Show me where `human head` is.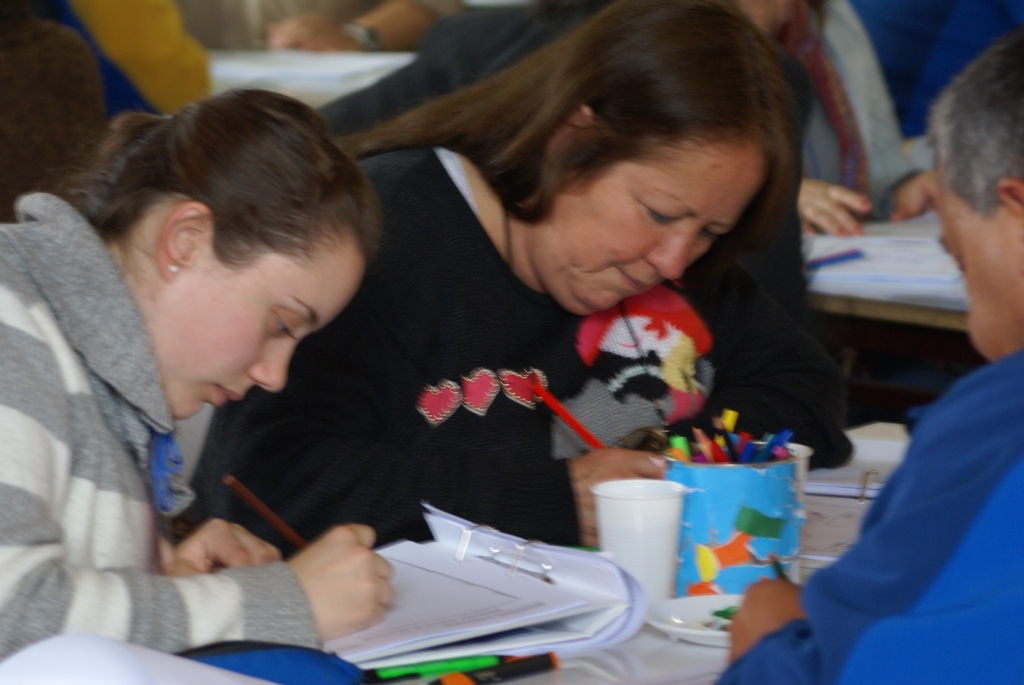
`human head` is at box=[929, 20, 1023, 361].
